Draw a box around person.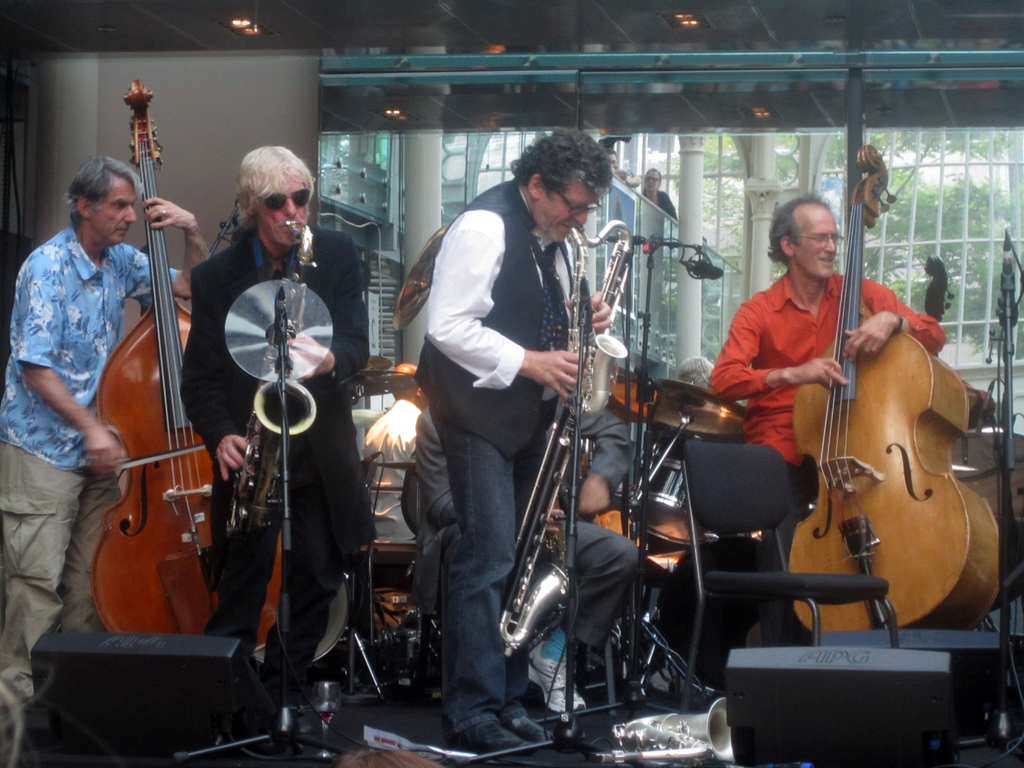
[left=364, top=357, right=428, bottom=541].
